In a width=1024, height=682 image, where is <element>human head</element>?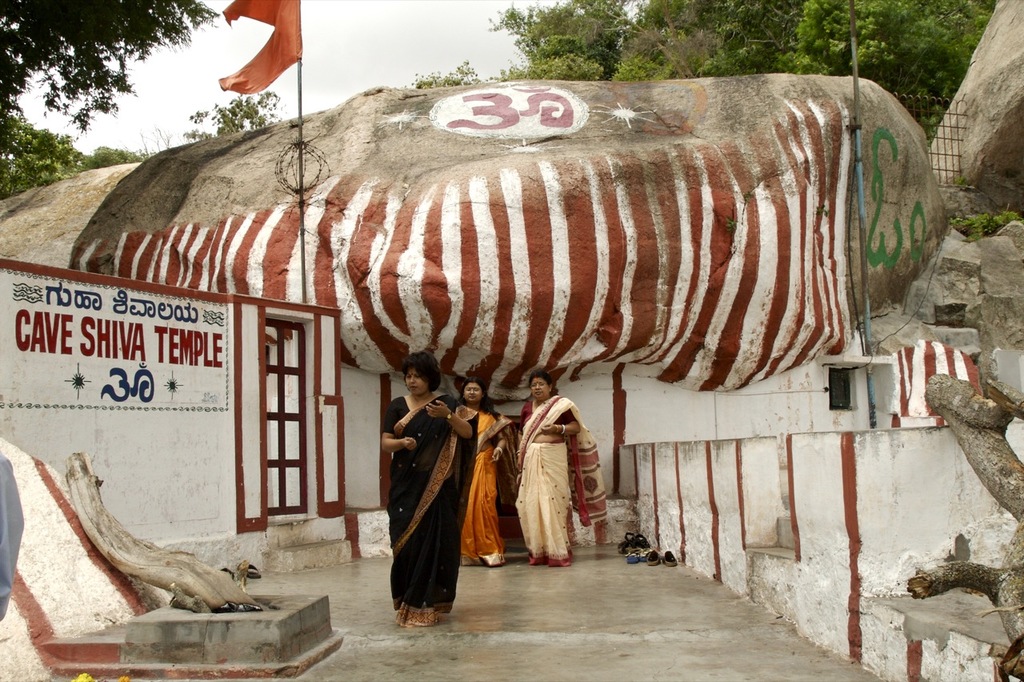
[527, 371, 562, 404].
